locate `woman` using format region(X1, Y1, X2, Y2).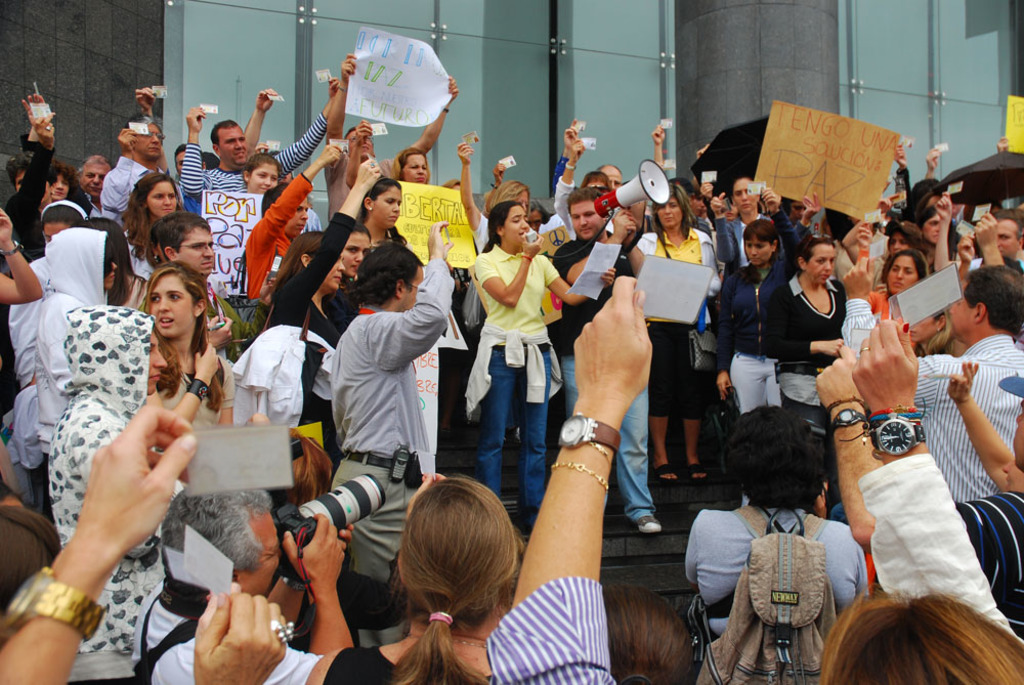
region(717, 203, 956, 415).
